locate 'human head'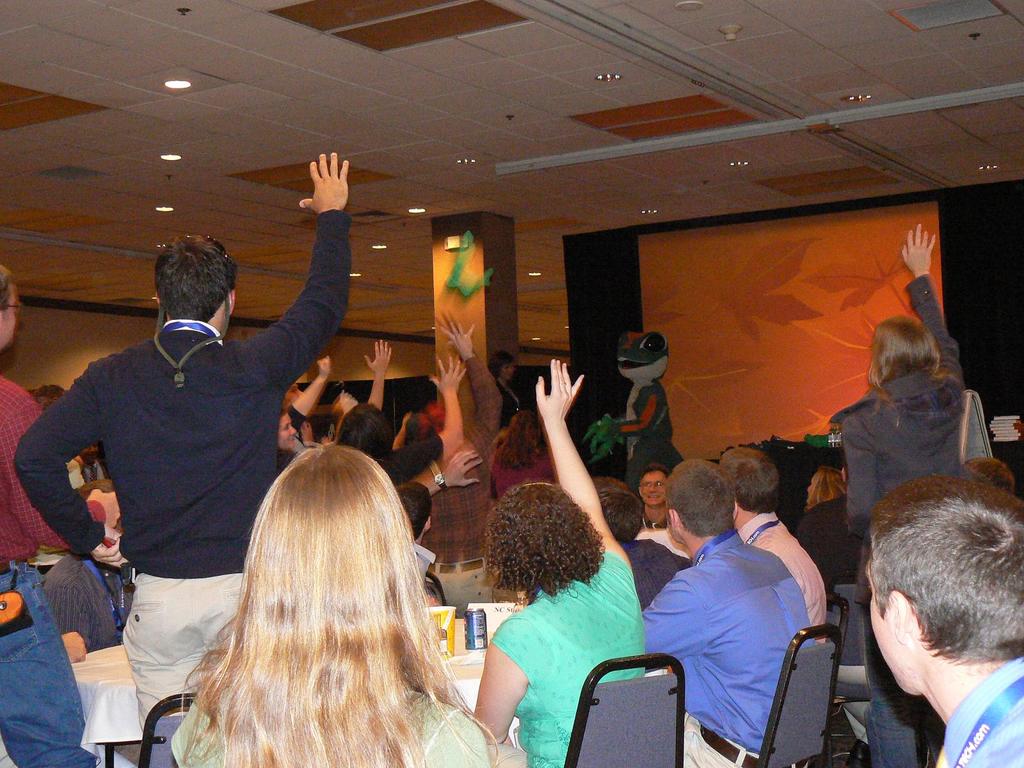
<bbox>507, 410, 544, 447</bbox>
